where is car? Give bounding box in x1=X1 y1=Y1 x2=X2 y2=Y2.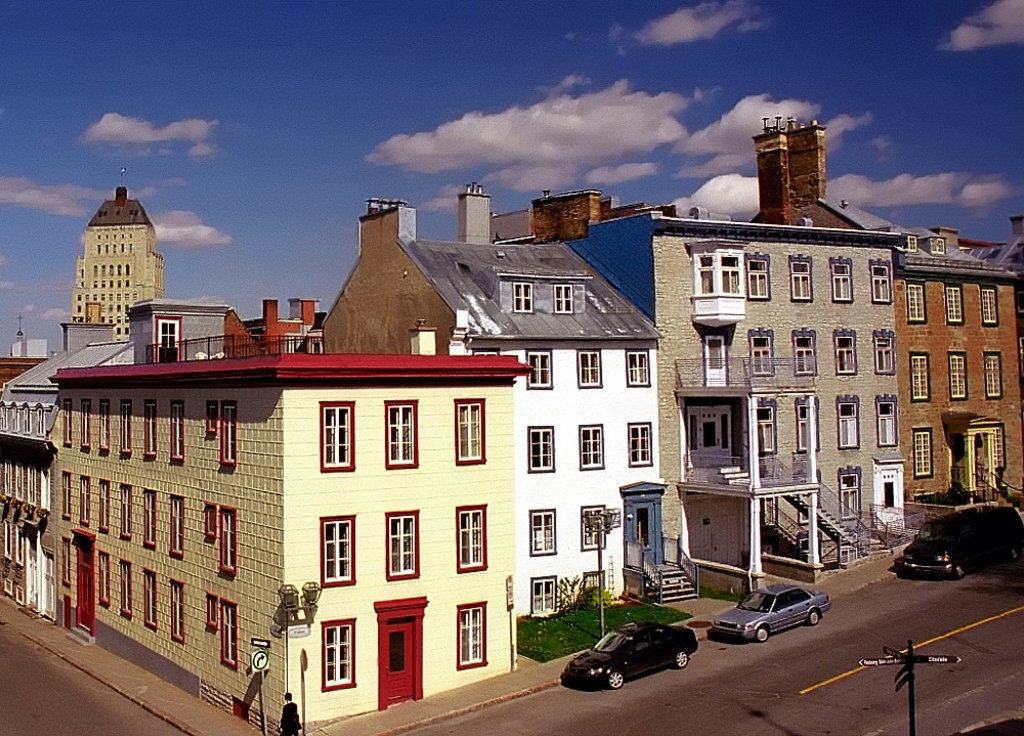
x1=562 y1=623 x2=700 y2=688.
